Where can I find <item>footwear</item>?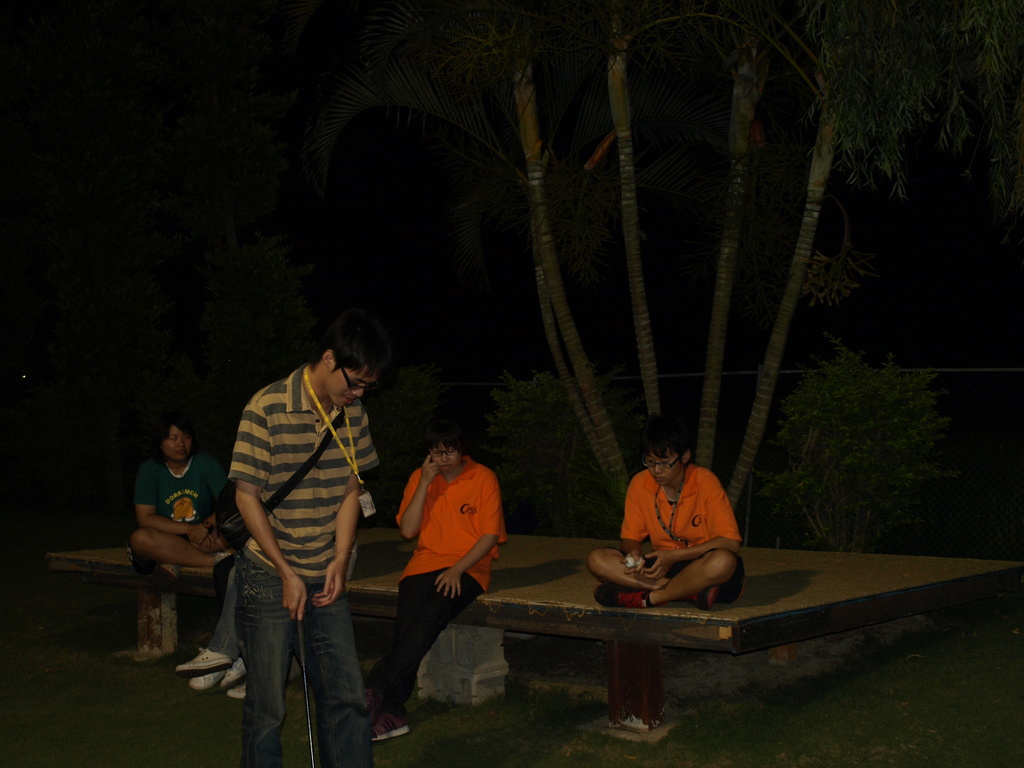
You can find it at locate(189, 657, 259, 688).
